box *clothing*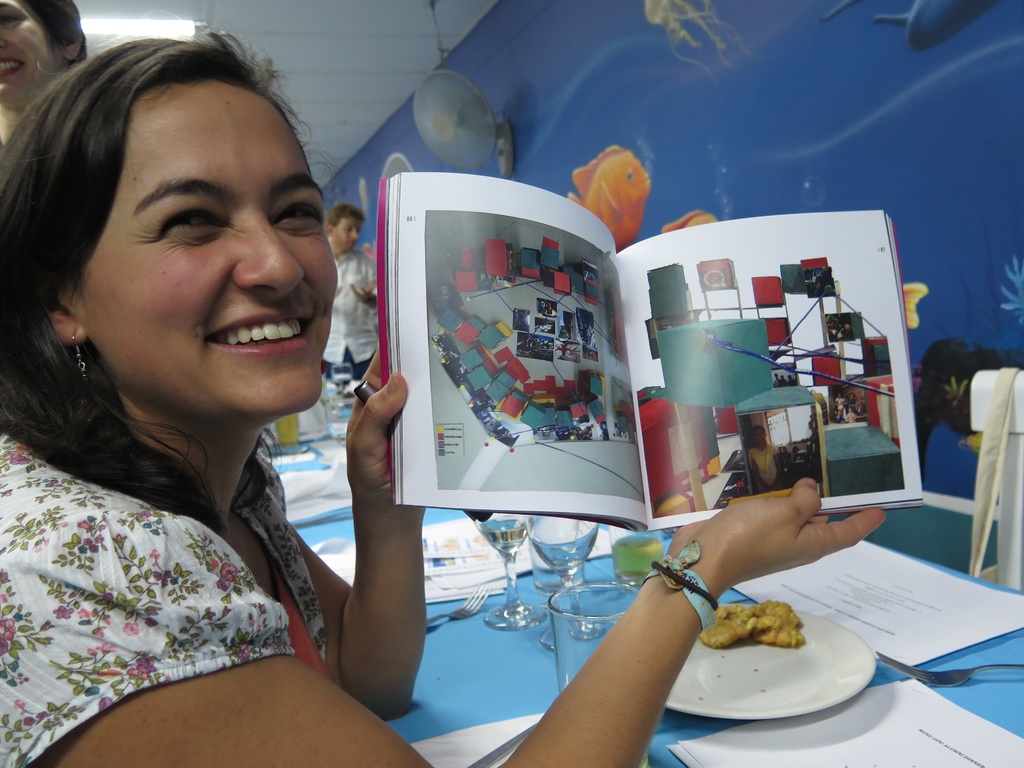
l=6, t=359, r=378, b=747
